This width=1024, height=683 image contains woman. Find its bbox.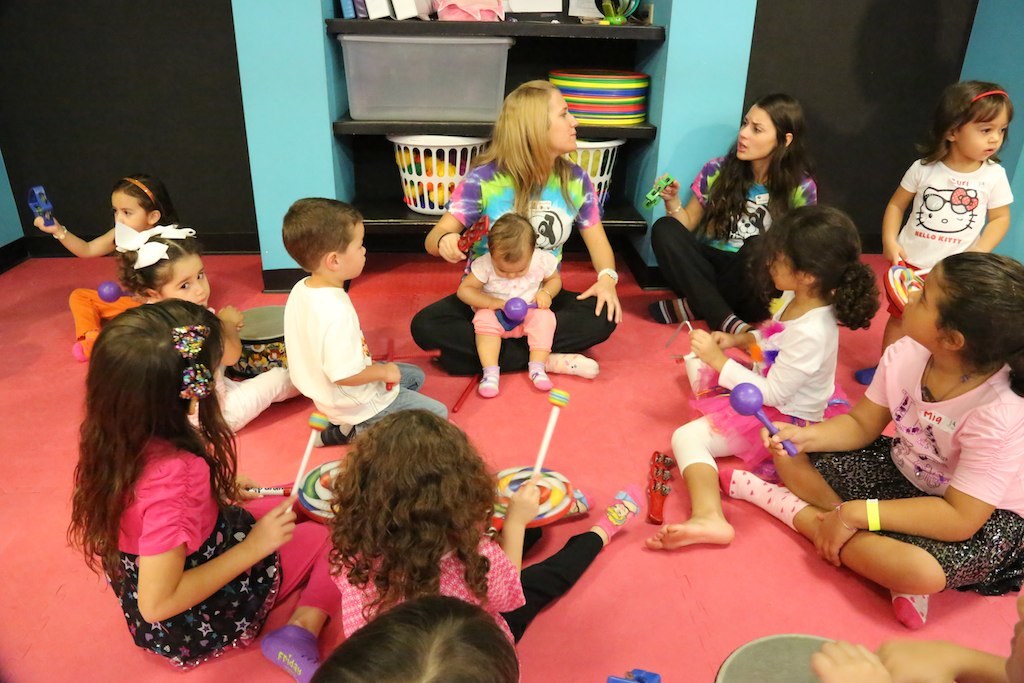
box=[648, 95, 825, 331].
